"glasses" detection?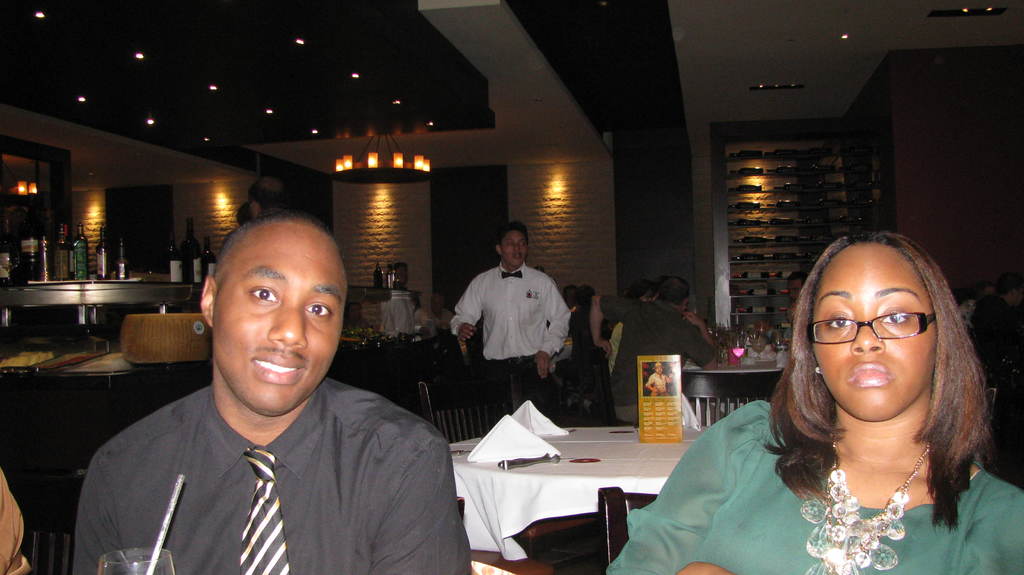
detection(806, 300, 955, 353)
